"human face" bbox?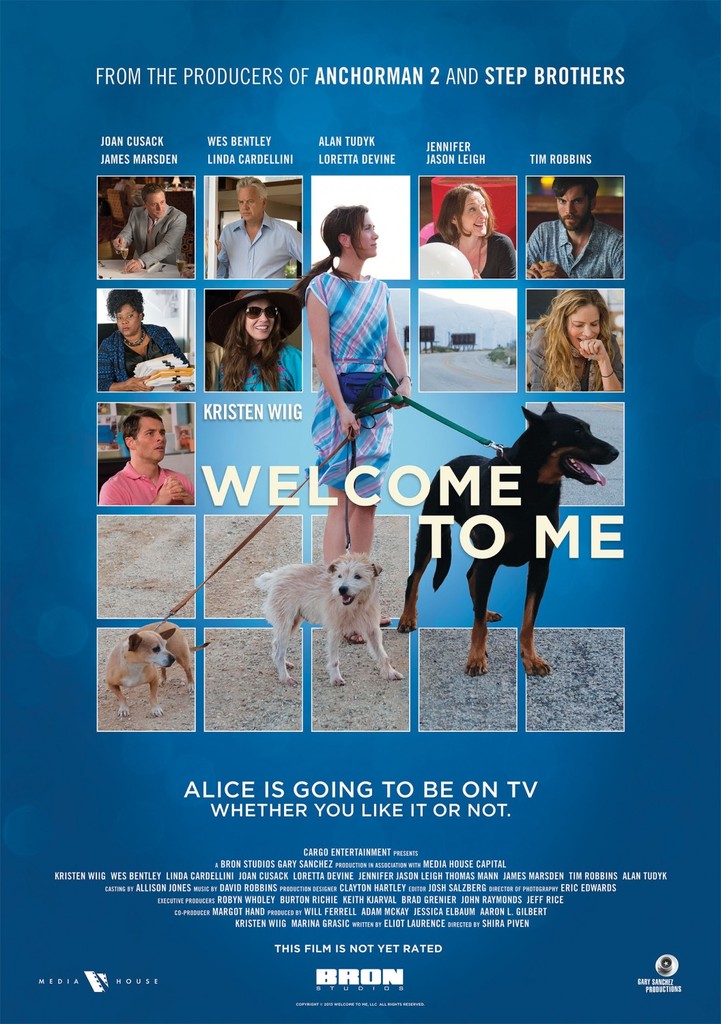
(120, 305, 143, 332)
